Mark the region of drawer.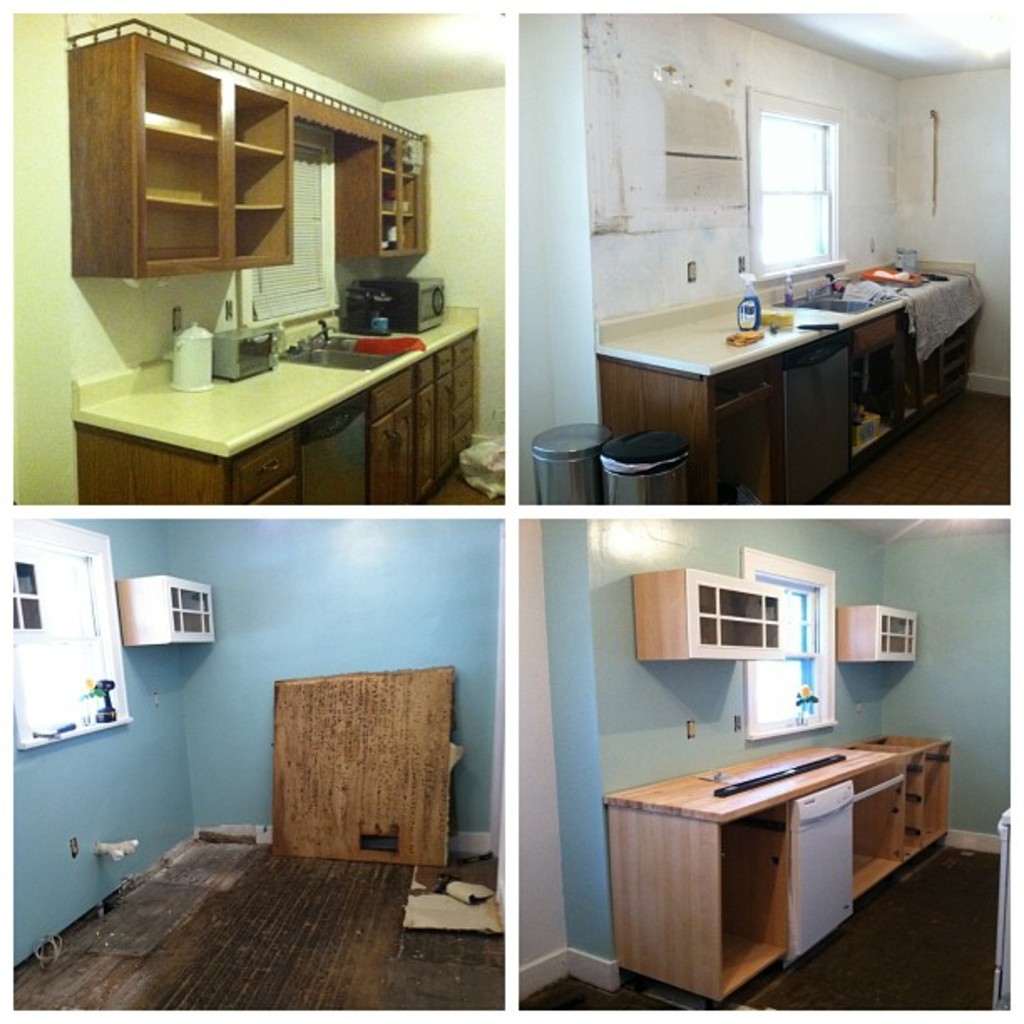
Region: left=408, top=353, right=437, bottom=380.
